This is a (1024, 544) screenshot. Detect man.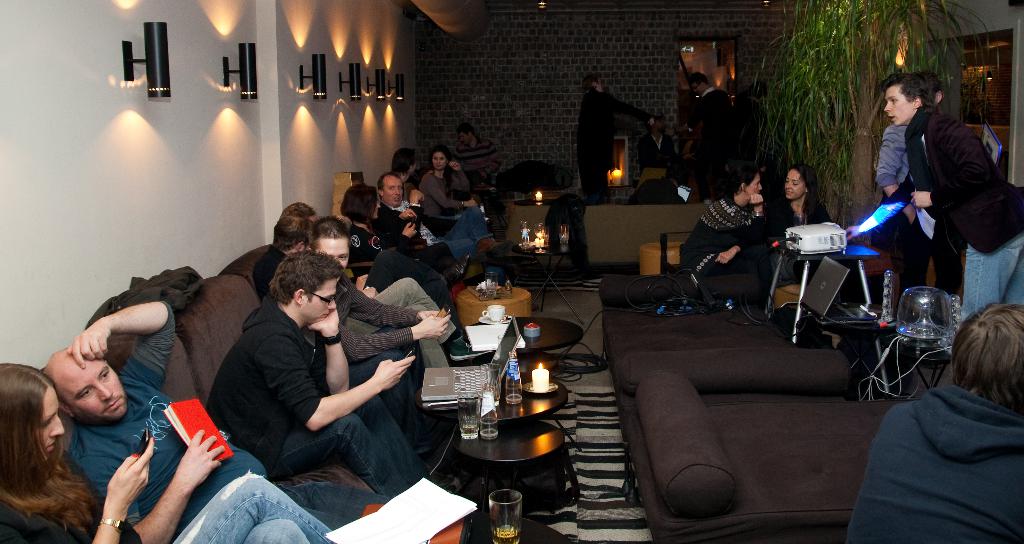
883/73/1023/331.
